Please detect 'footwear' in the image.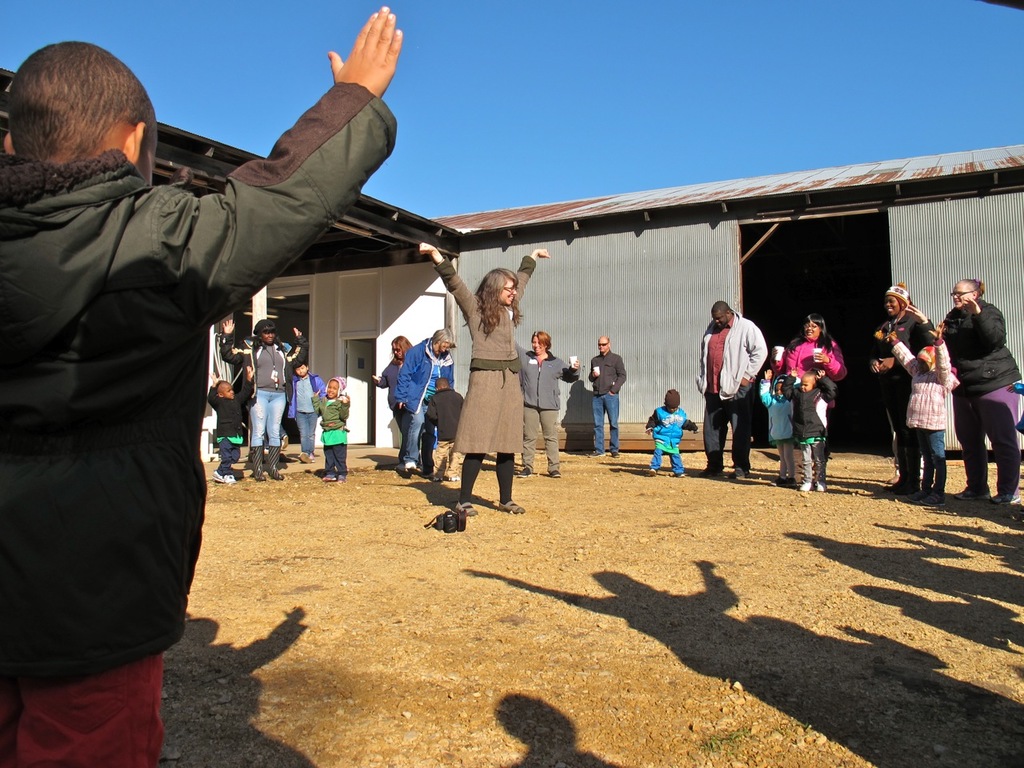
crop(920, 490, 942, 504).
